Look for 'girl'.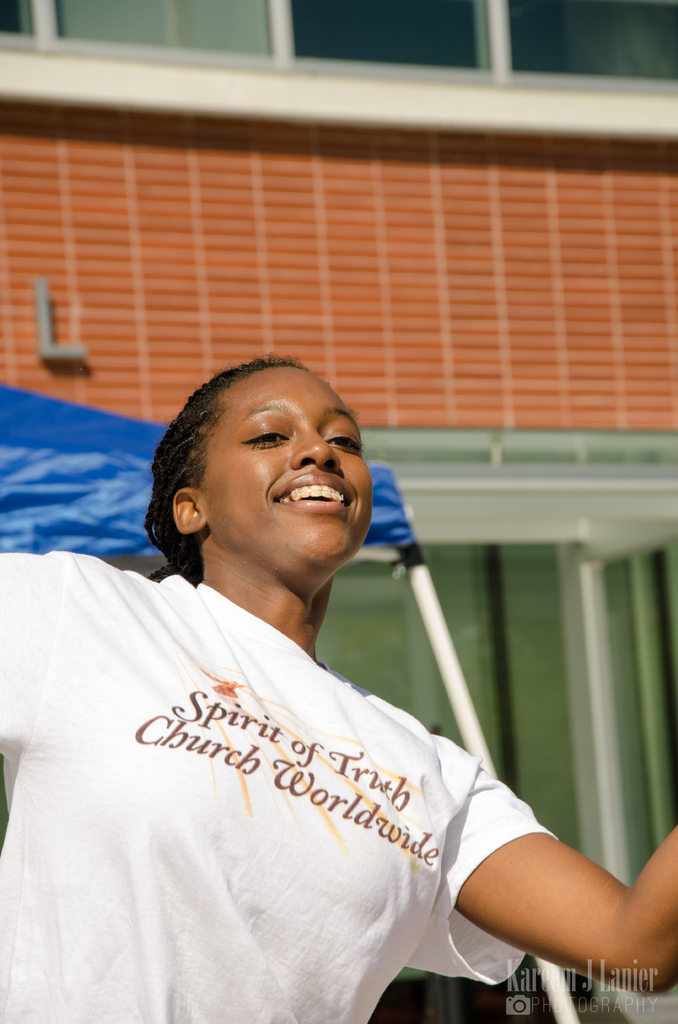
Found: bbox=[0, 358, 677, 1022].
